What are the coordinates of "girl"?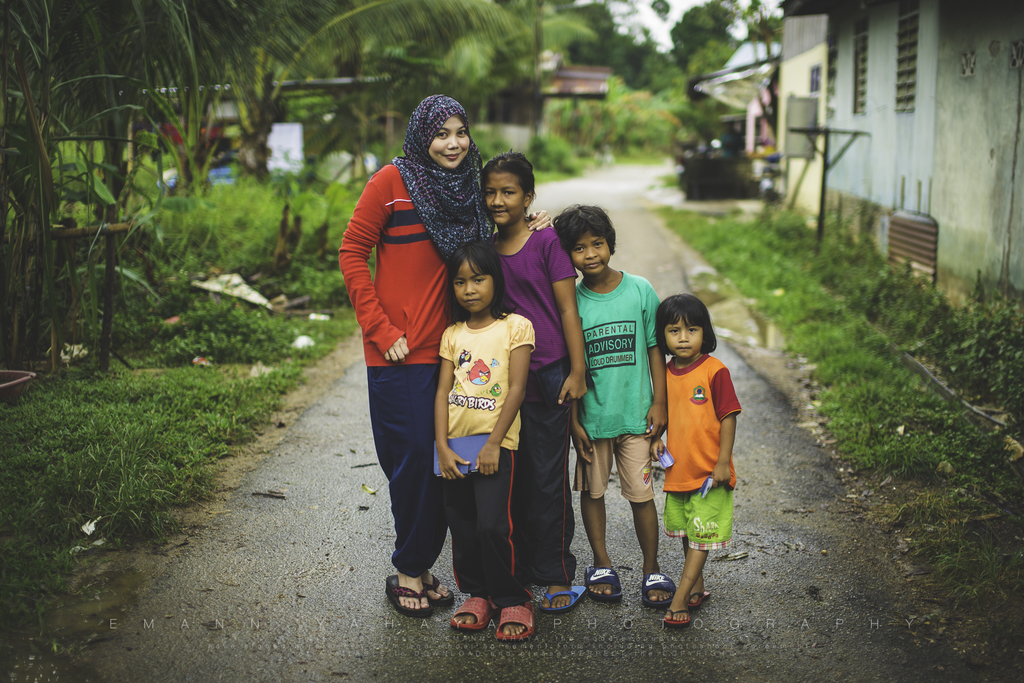
left=650, top=293, right=744, bottom=623.
